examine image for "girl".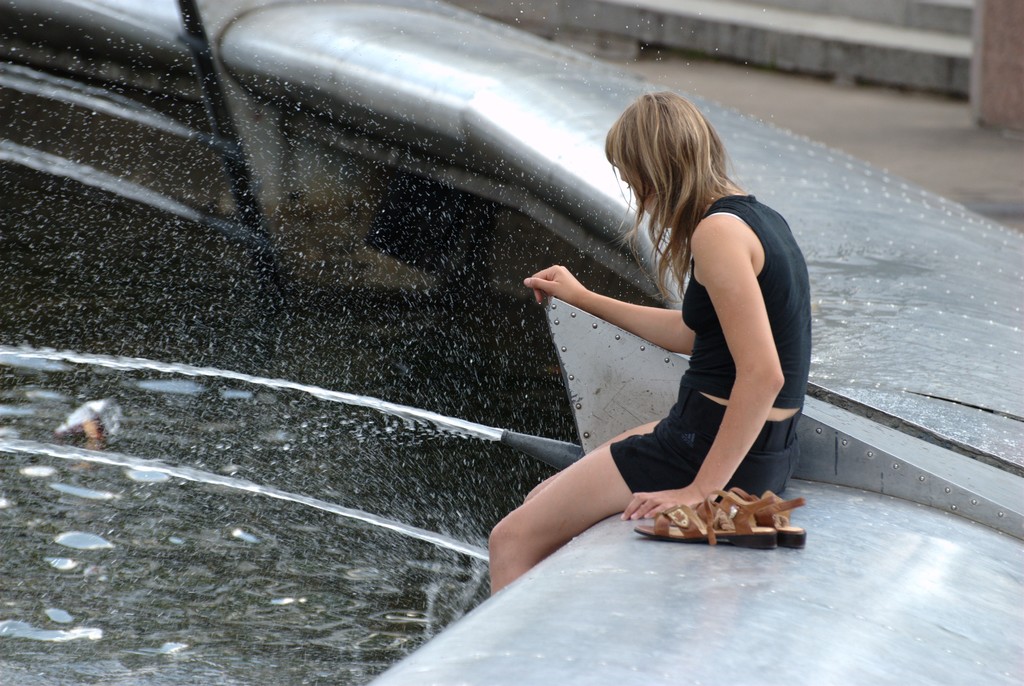
Examination result: l=451, t=78, r=815, b=595.
